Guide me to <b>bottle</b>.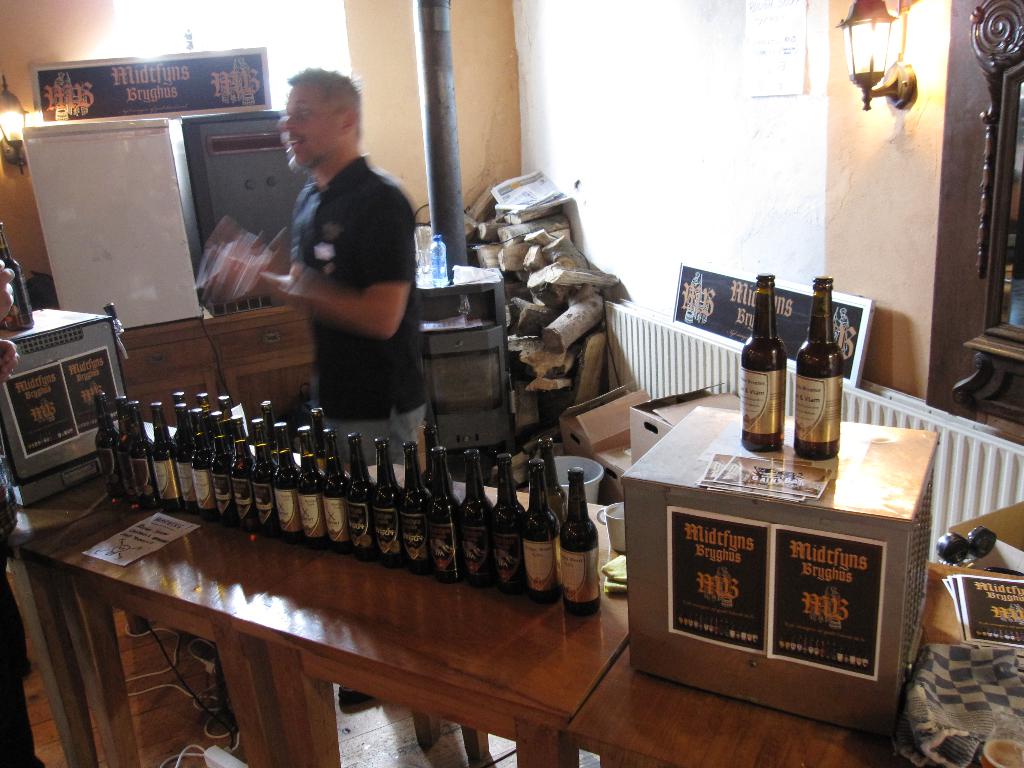
Guidance: pyautogui.locateOnScreen(742, 275, 786, 452).
